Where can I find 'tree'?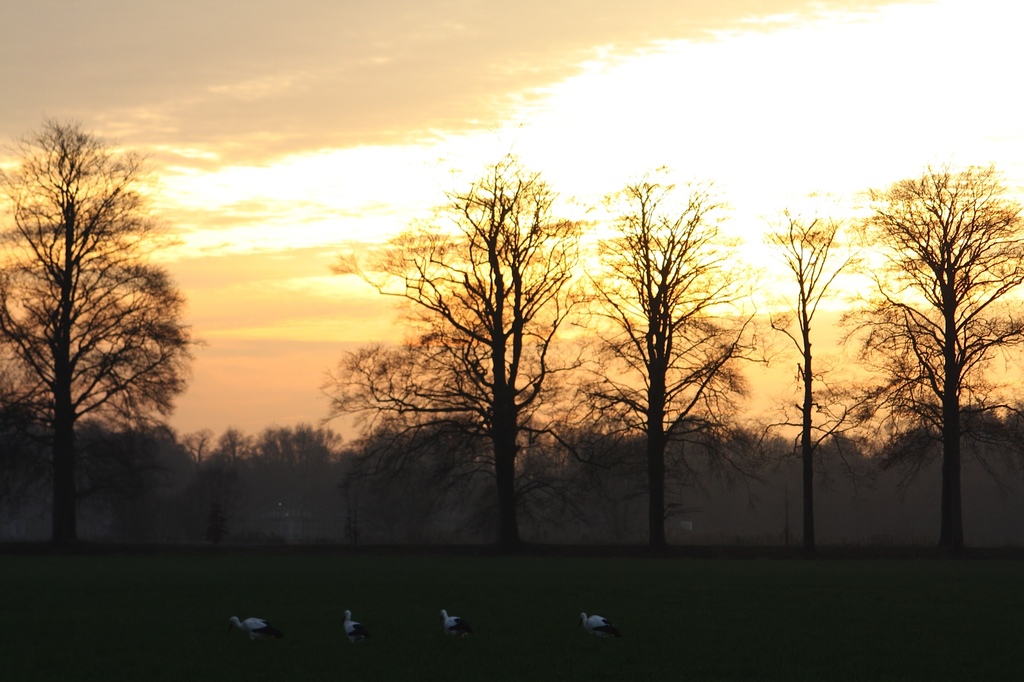
You can find it at locate(825, 157, 1023, 551).
